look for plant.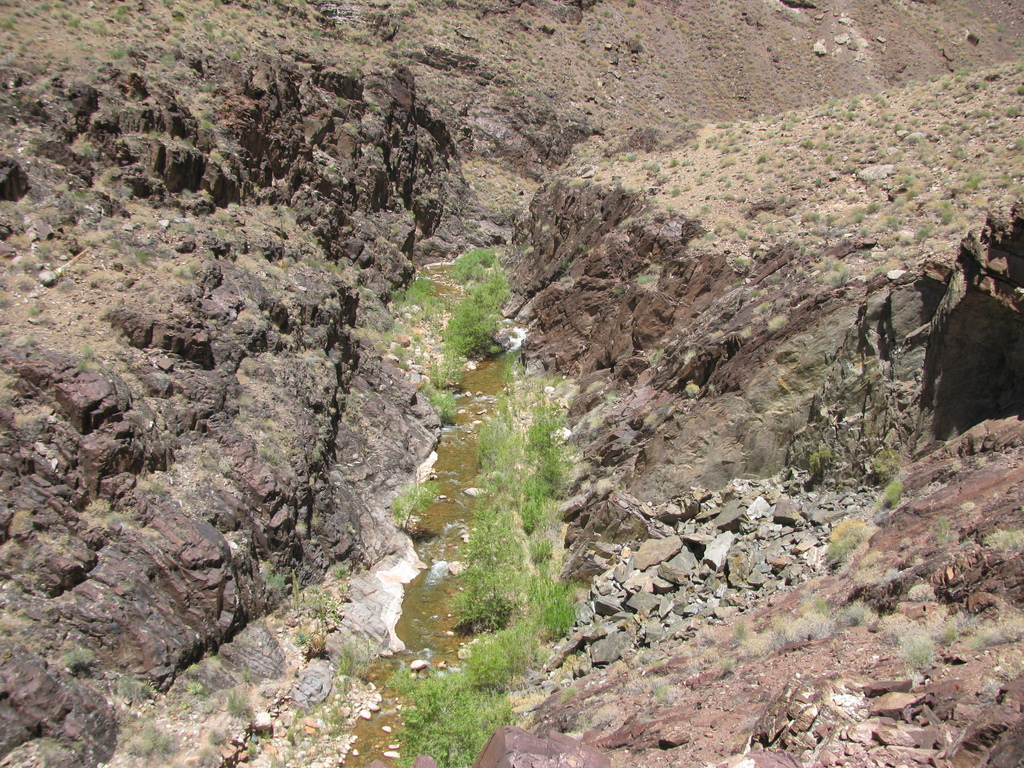
Found: select_region(755, 152, 767, 168).
